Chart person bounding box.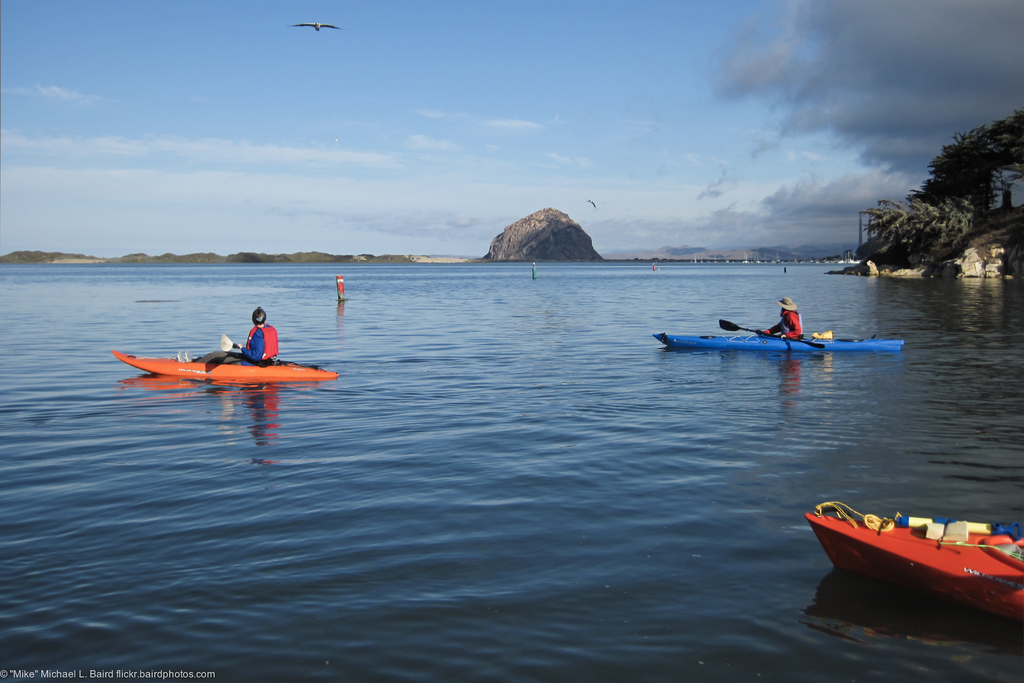
Charted: crop(760, 296, 803, 340).
